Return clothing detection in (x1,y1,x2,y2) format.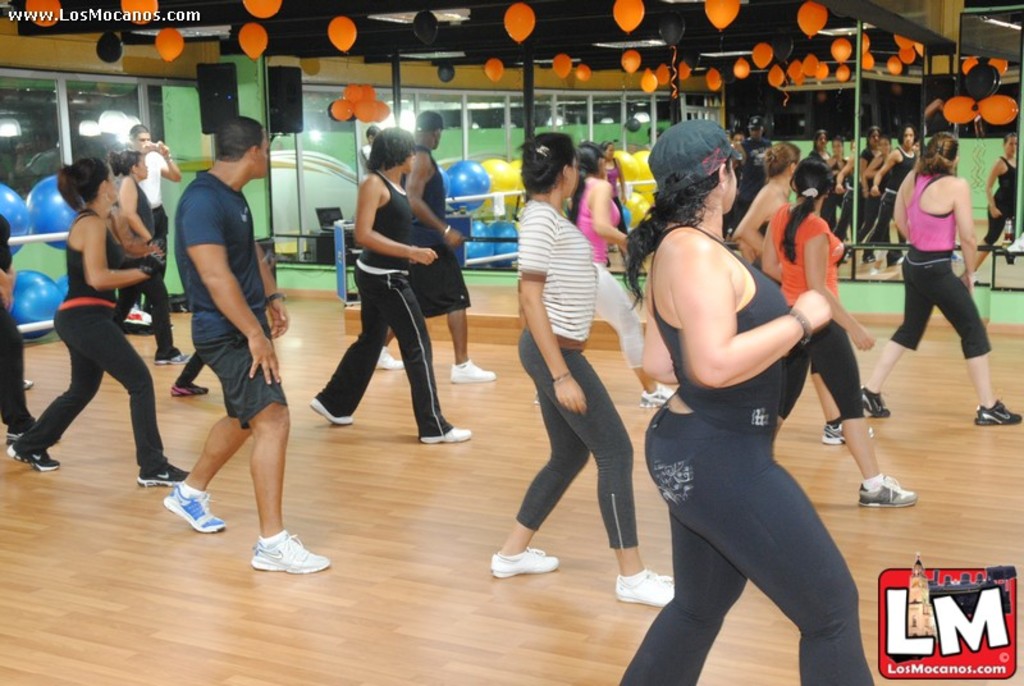
(402,140,471,321).
